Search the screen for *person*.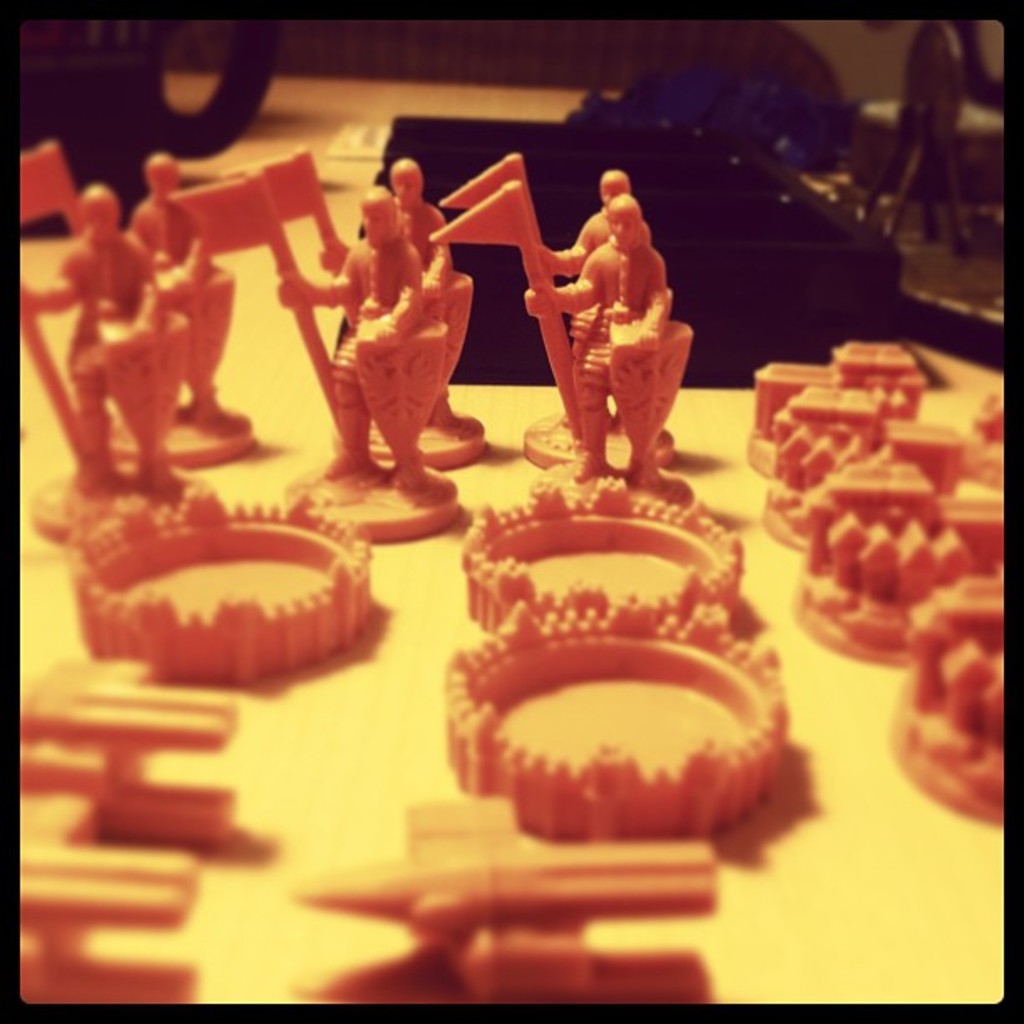
Found at locate(326, 146, 465, 423).
